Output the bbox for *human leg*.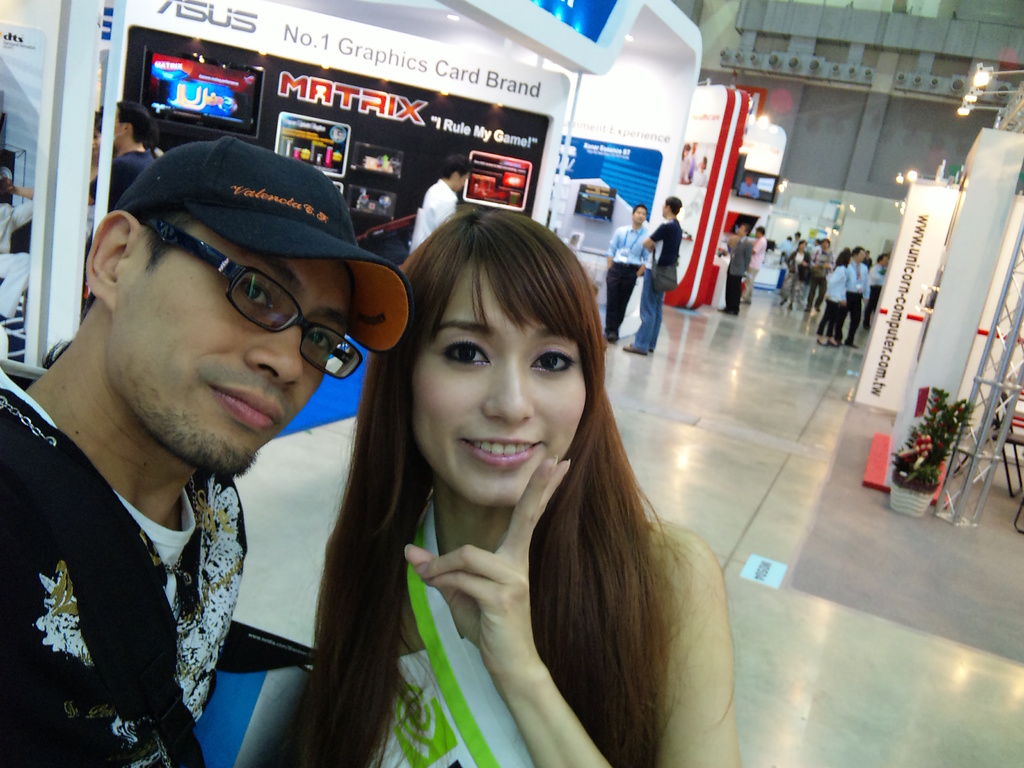
box=[623, 273, 661, 349].
